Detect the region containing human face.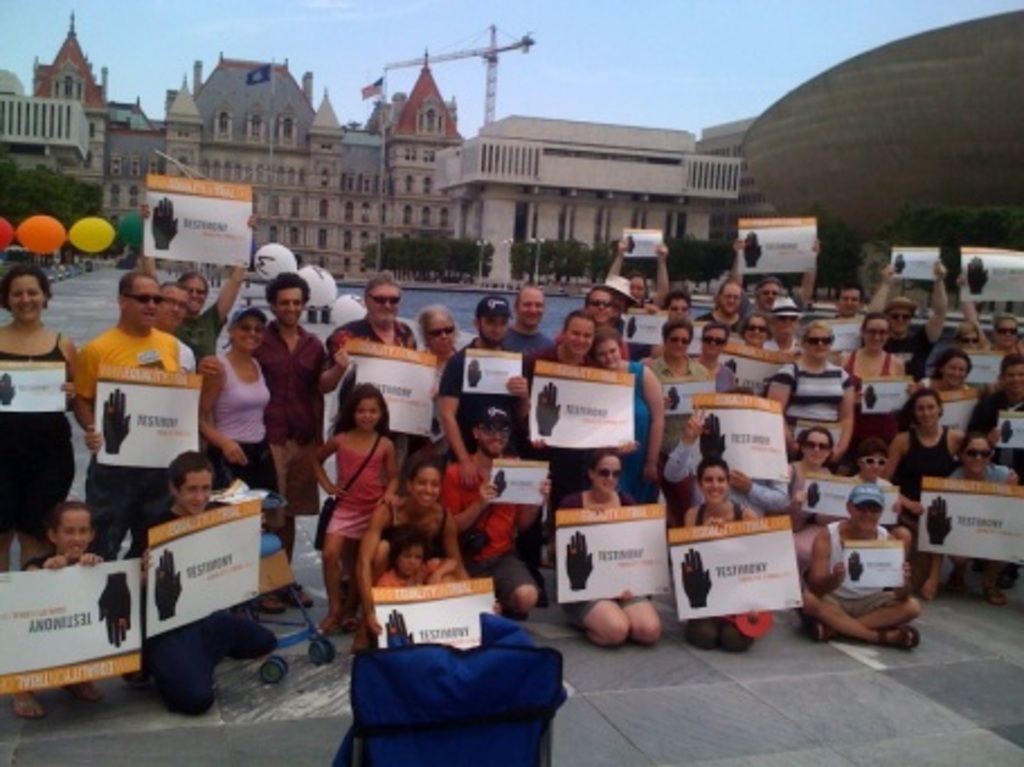
592 340 623 371.
